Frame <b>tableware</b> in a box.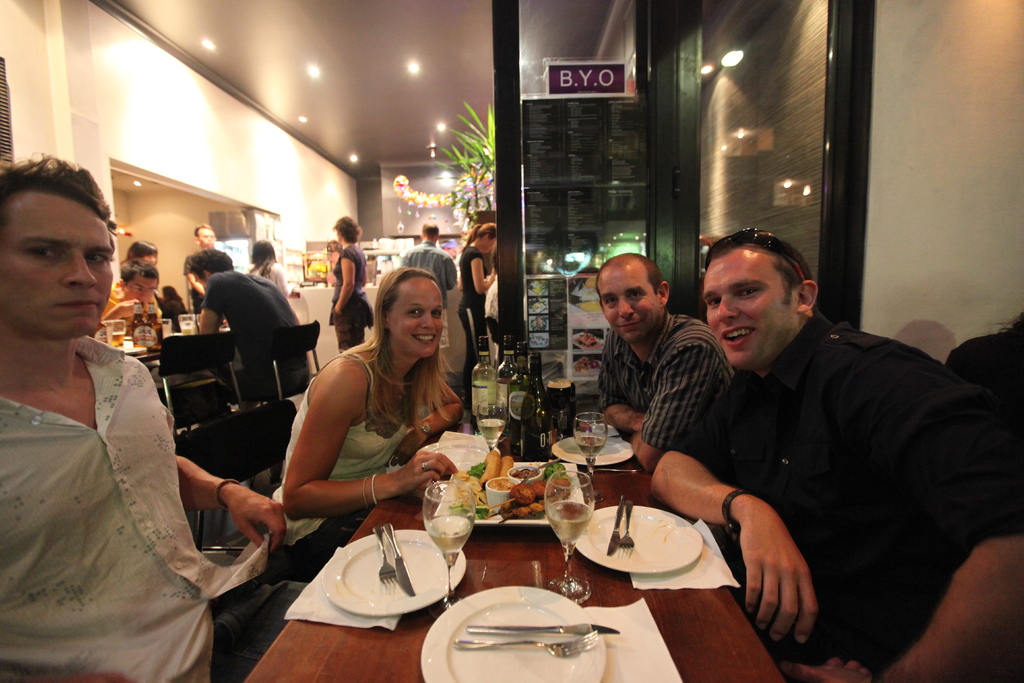
l=607, t=497, r=627, b=558.
